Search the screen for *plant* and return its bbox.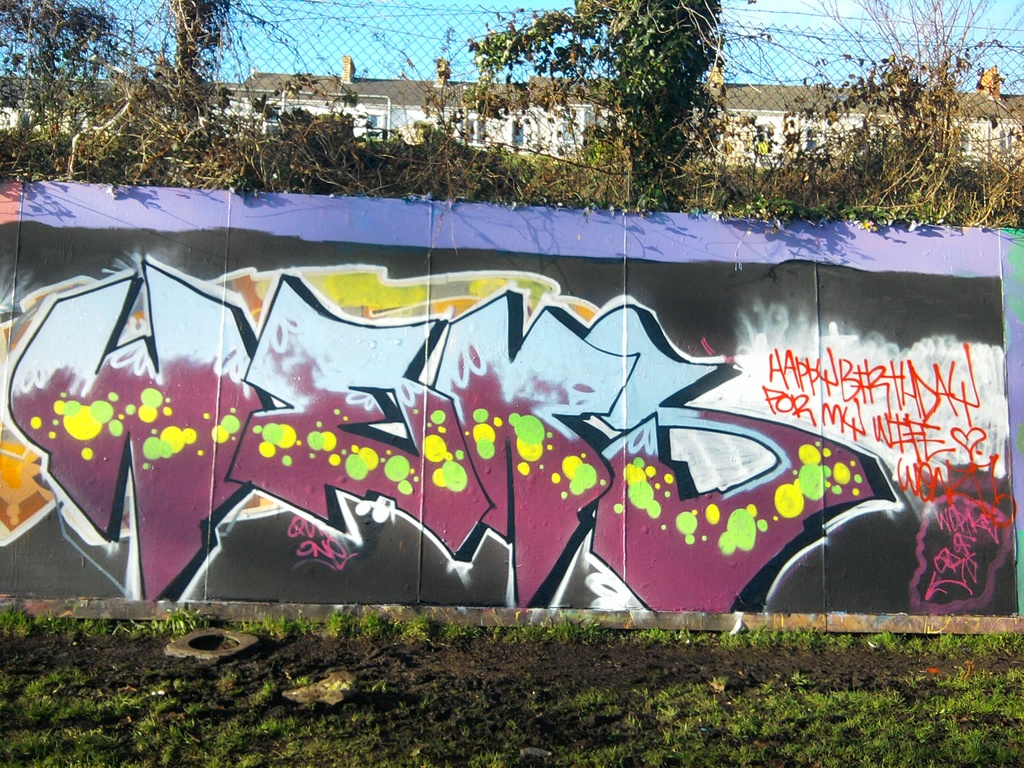
Found: l=47, t=600, r=95, b=634.
